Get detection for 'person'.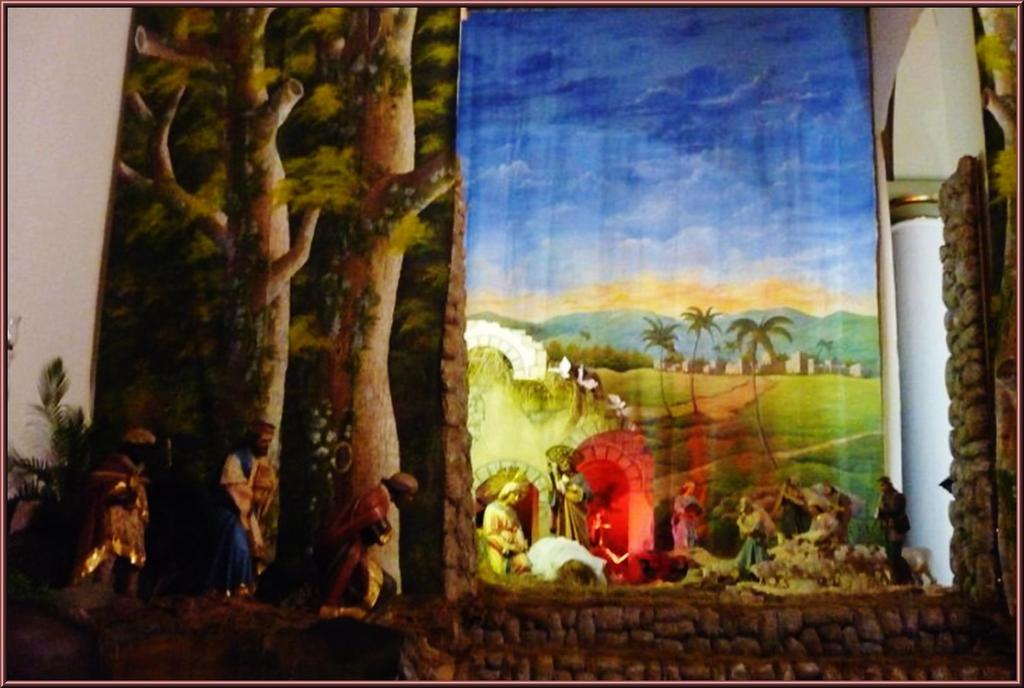
Detection: x1=480, y1=480, x2=531, y2=569.
